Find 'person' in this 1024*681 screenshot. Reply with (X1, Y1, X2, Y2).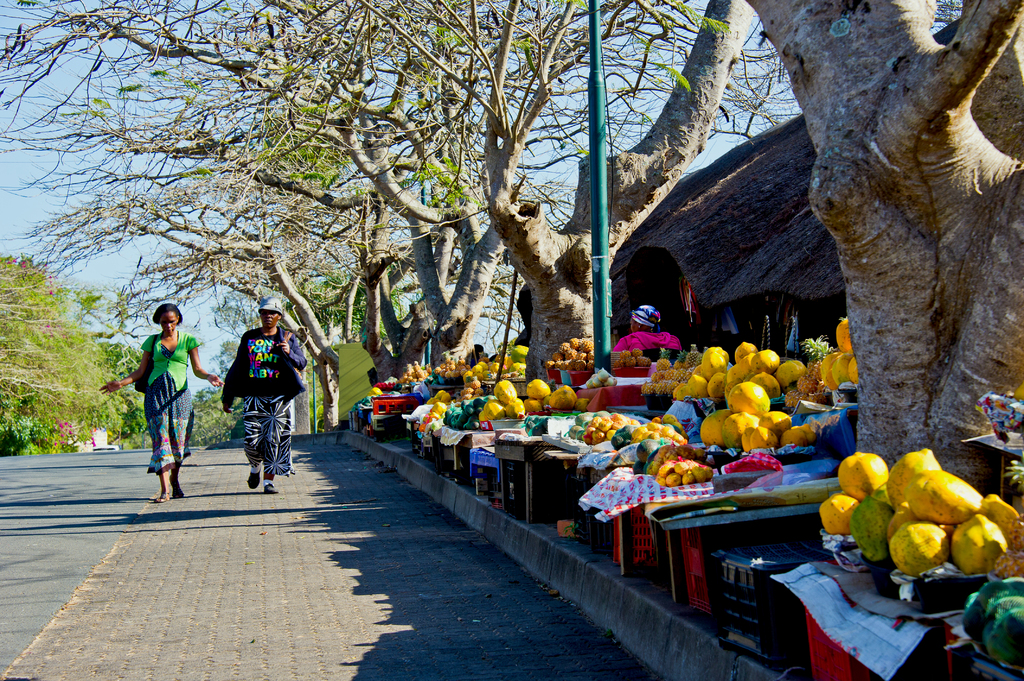
(611, 302, 685, 353).
